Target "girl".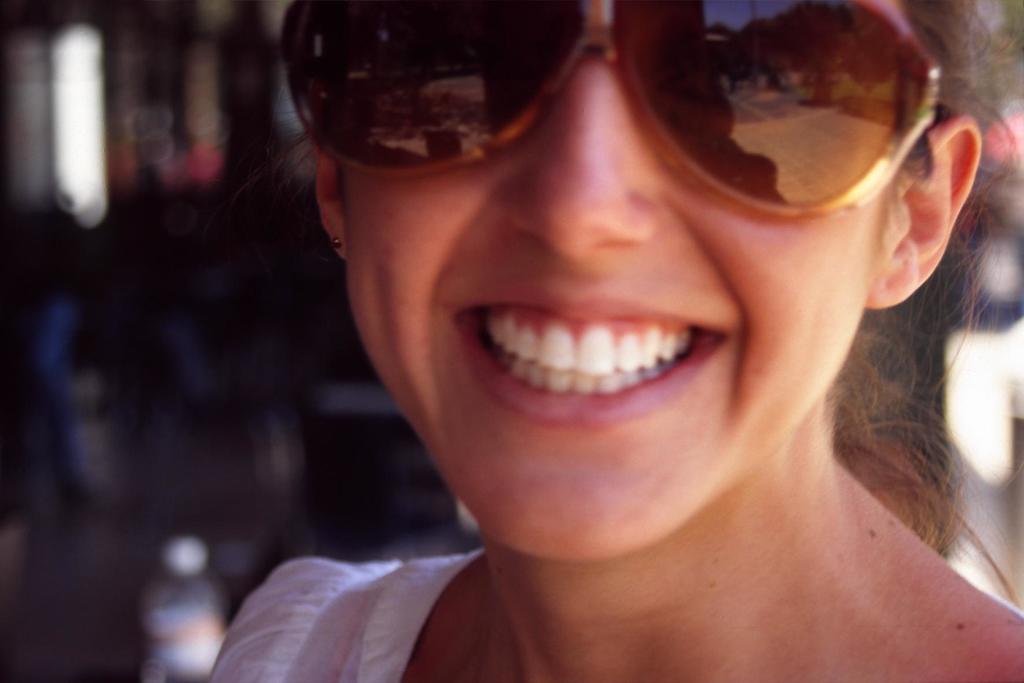
Target region: 207/0/1023/682.
